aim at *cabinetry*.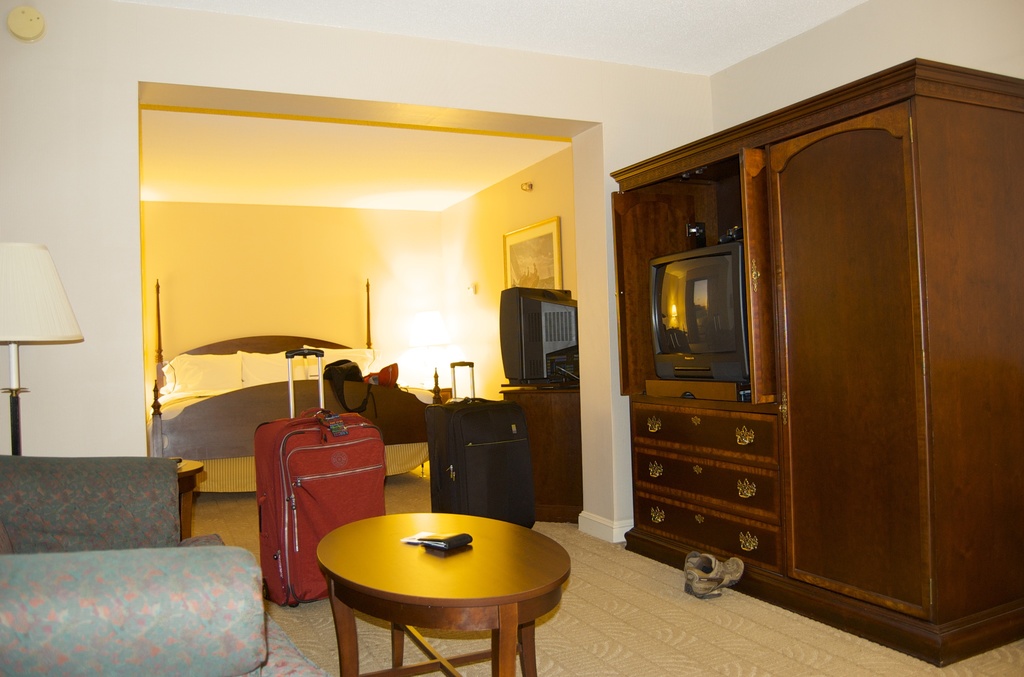
Aimed at select_region(597, 49, 1023, 638).
